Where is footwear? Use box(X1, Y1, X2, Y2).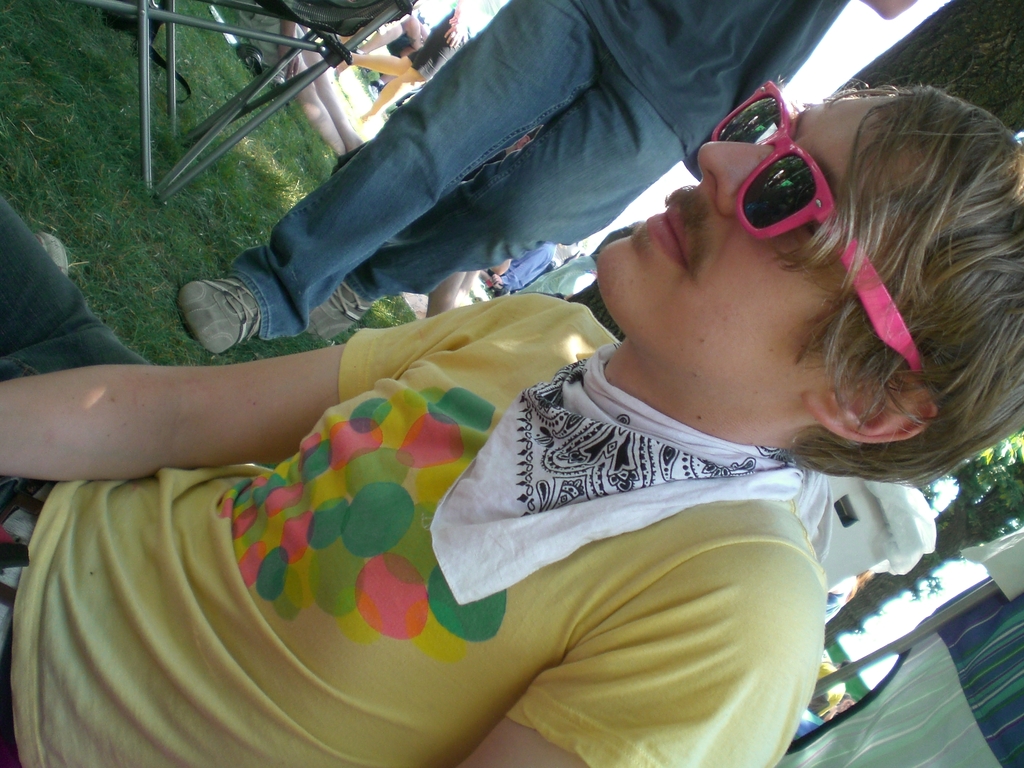
box(367, 82, 381, 100).
